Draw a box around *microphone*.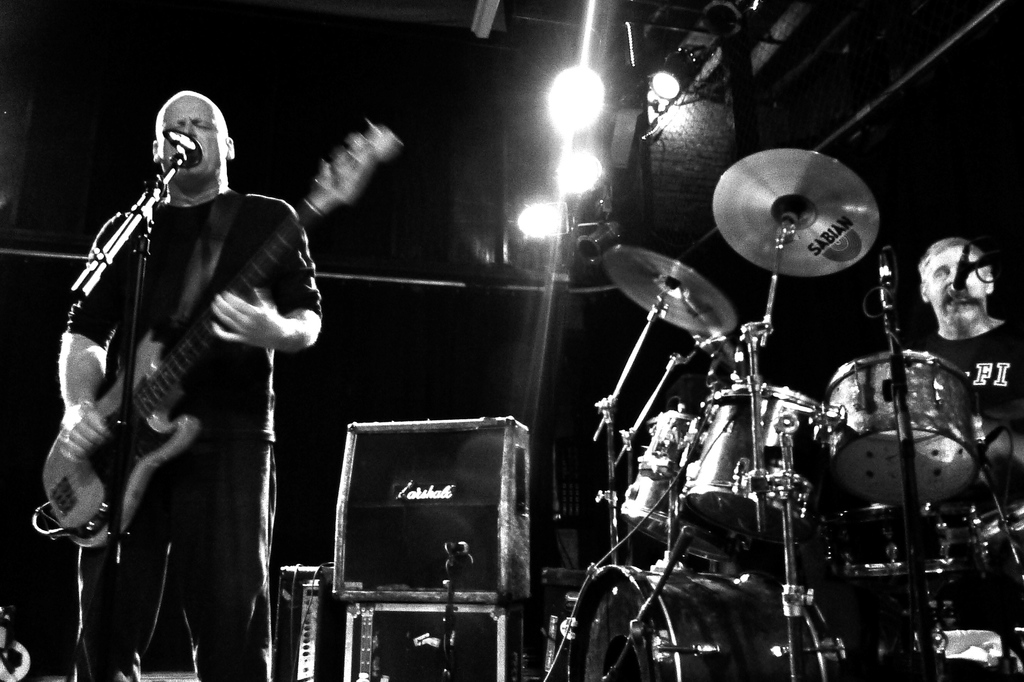
<box>165,131,203,159</box>.
